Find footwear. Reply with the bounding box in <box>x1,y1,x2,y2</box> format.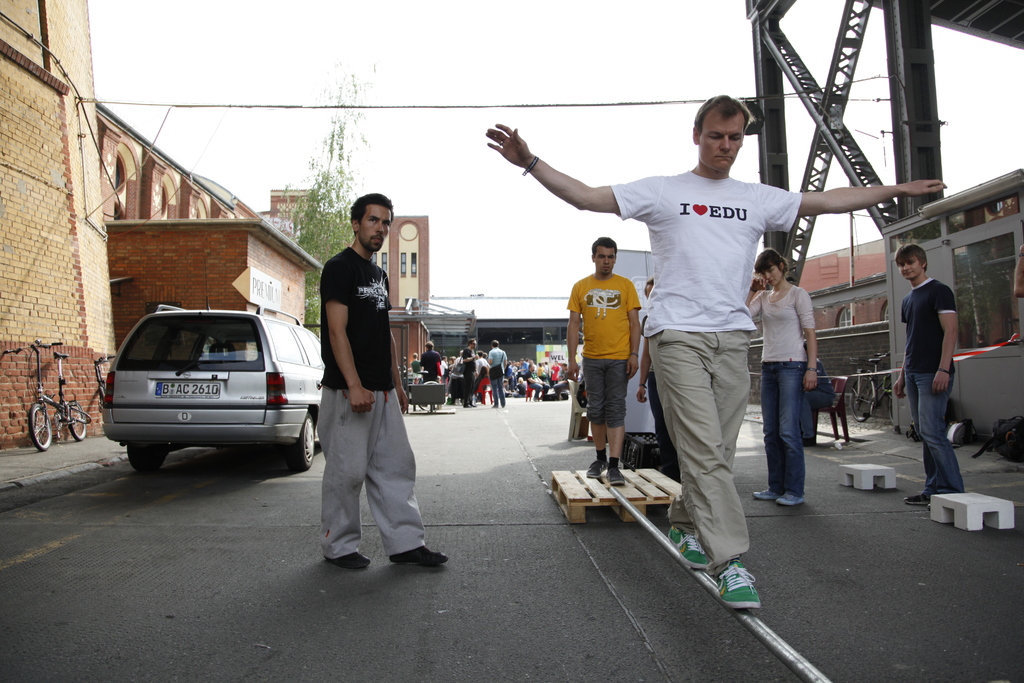
<box>904,491,931,506</box>.
